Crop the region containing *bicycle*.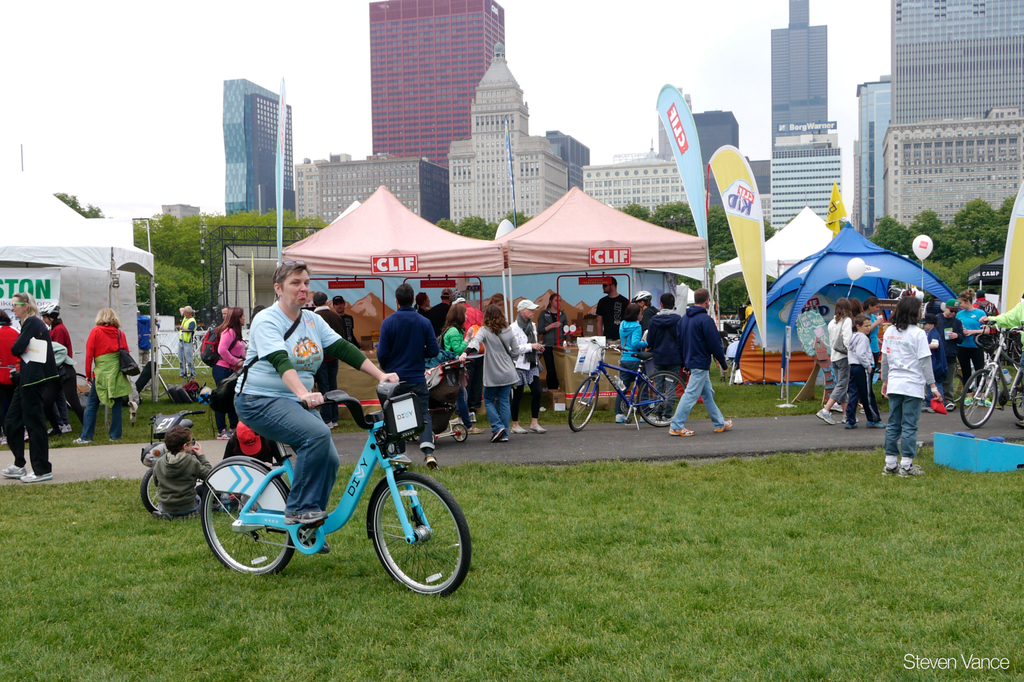
Crop region: (x1=62, y1=373, x2=101, y2=410).
